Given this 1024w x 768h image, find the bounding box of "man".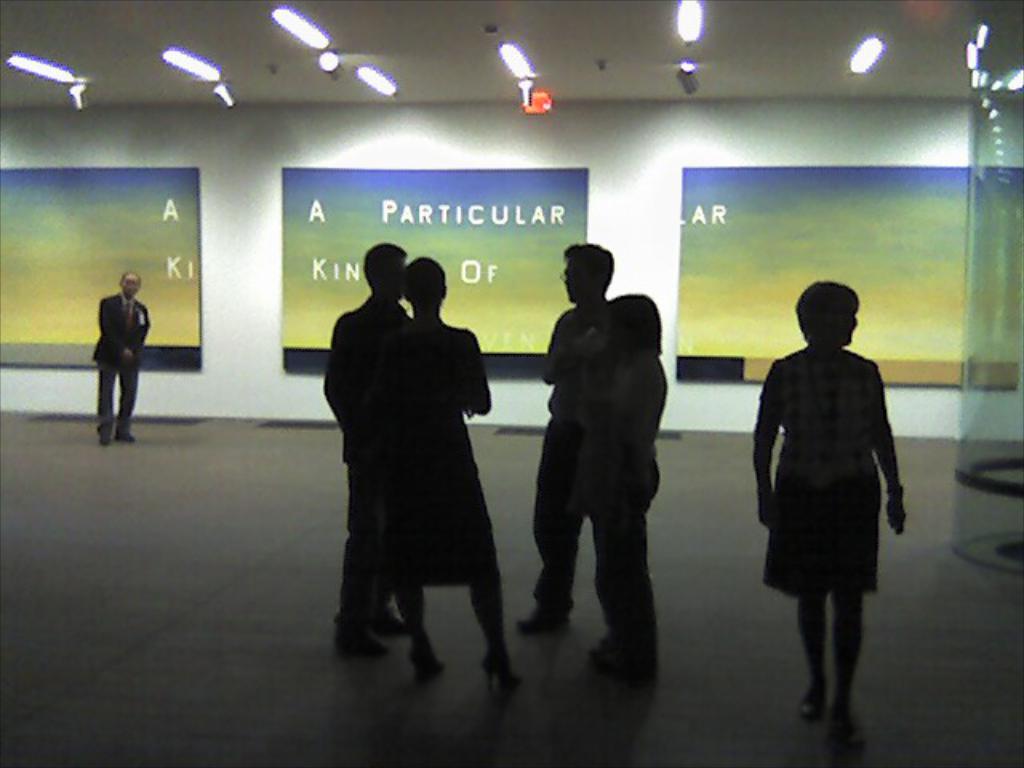
{"left": 70, "top": 261, "right": 149, "bottom": 438}.
